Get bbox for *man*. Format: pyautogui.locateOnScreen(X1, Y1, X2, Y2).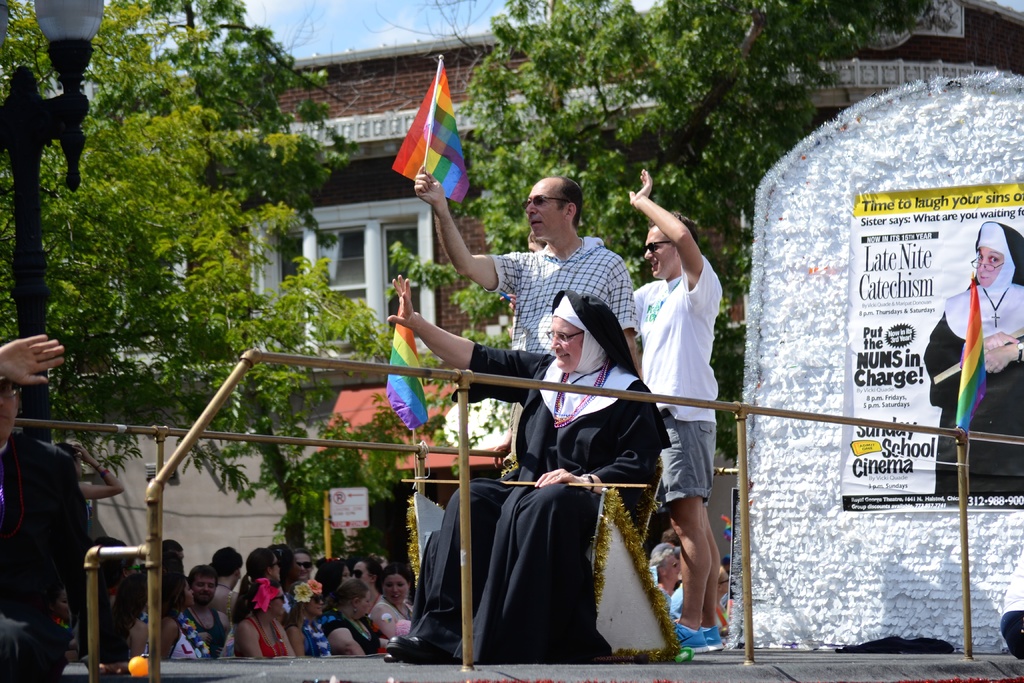
pyautogui.locateOnScreen(209, 541, 242, 619).
